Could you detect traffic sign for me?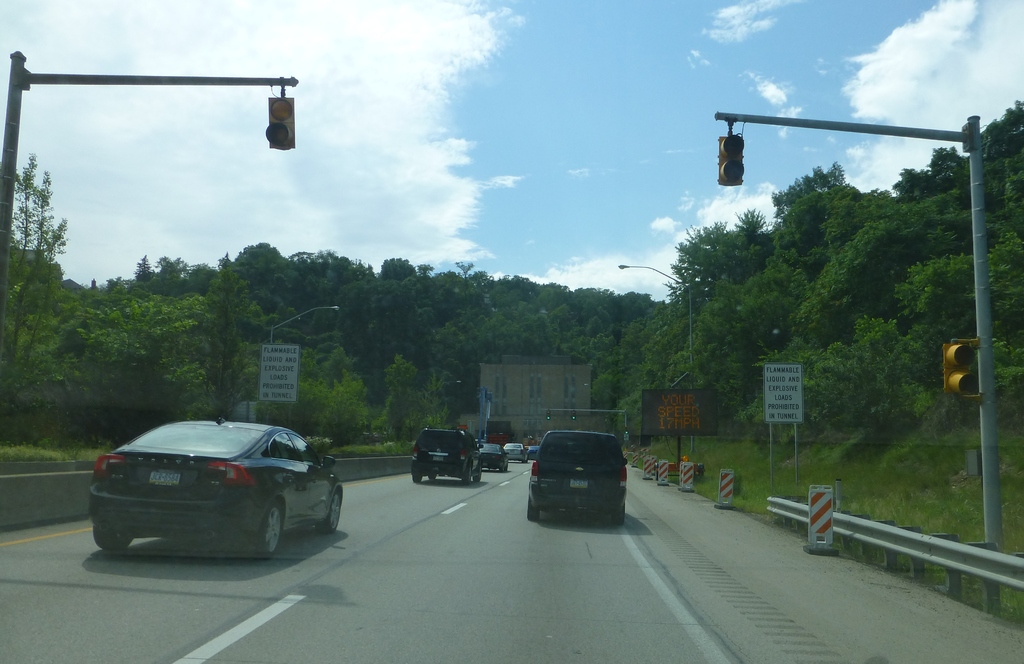
Detection result: crop(716, 133, 744, 184).
